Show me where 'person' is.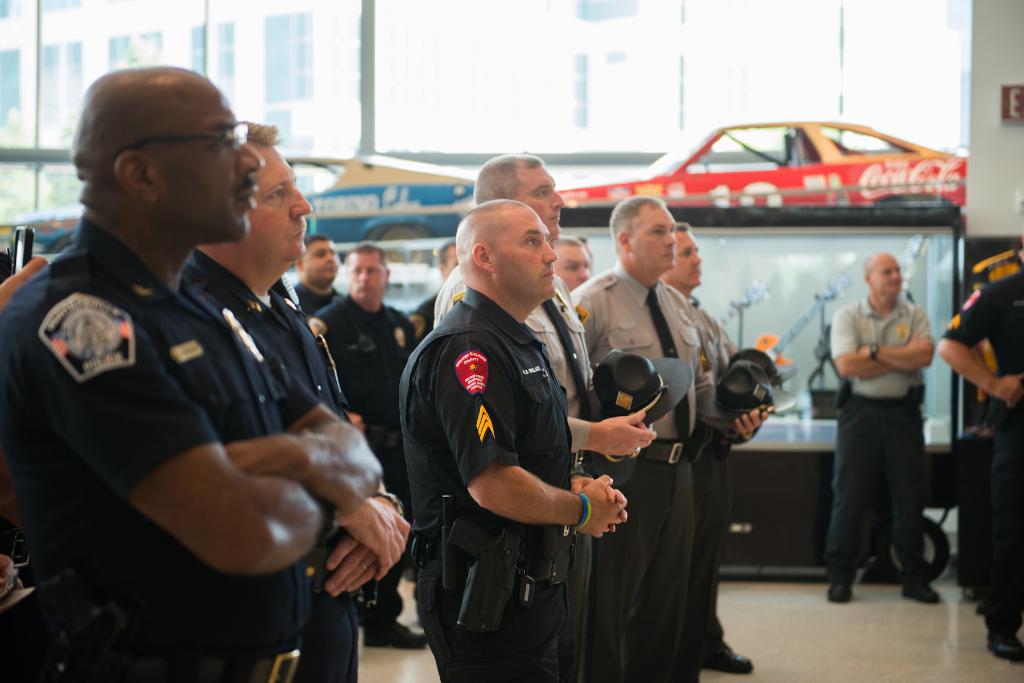
'person' is at l=0, t=65, r=381, b=682.
